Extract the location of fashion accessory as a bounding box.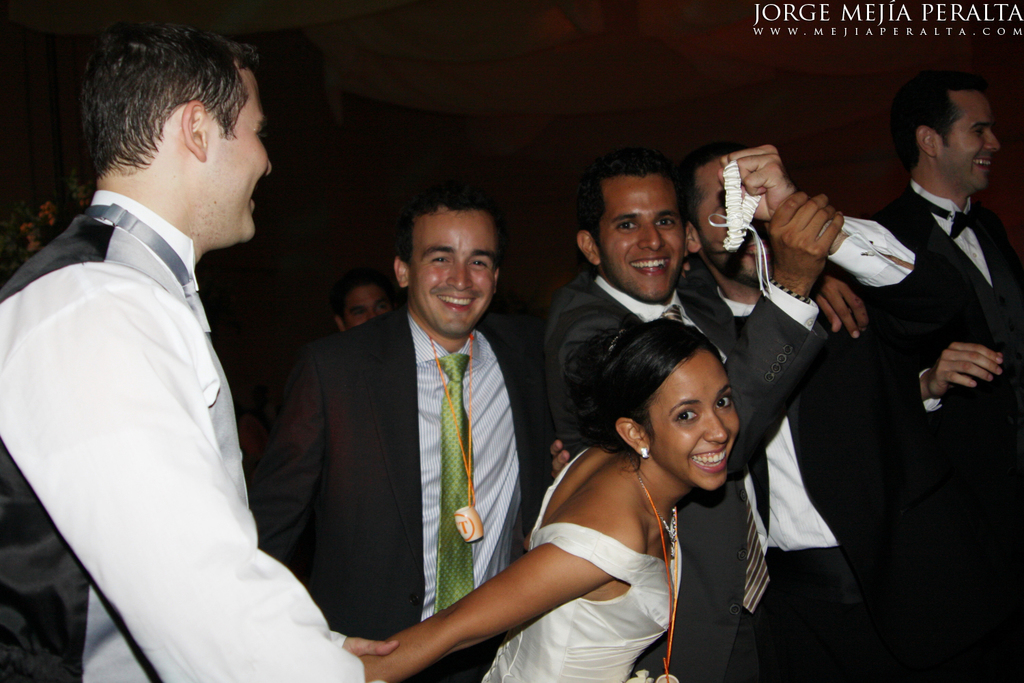
locate(632, 465, 679, 543).
